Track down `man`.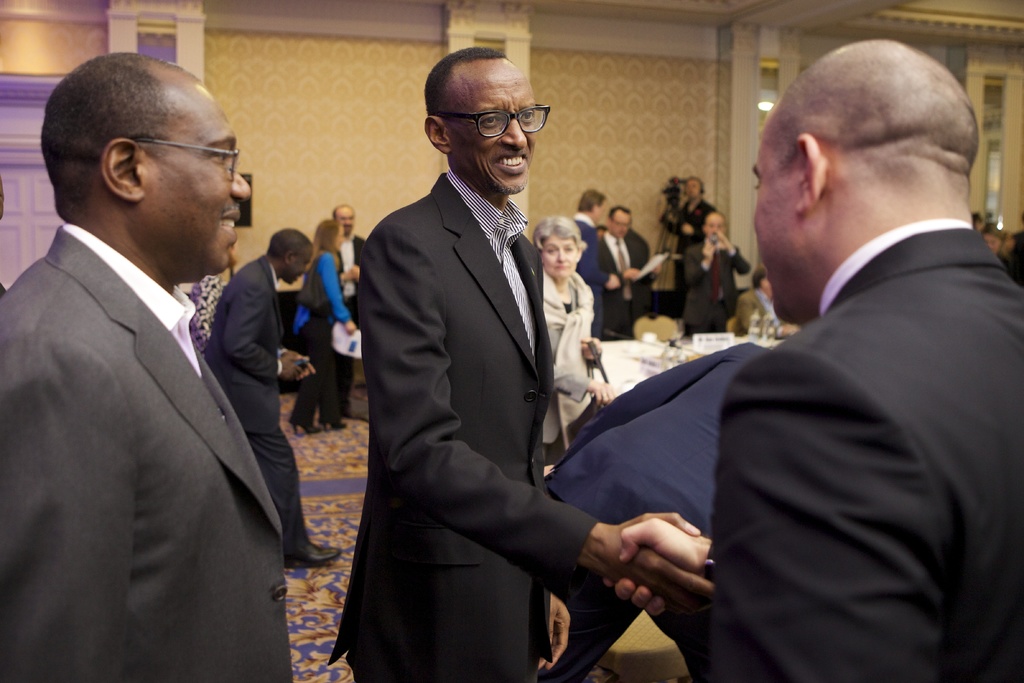
Tracked to bbox=[677, 210, 756, 336].
